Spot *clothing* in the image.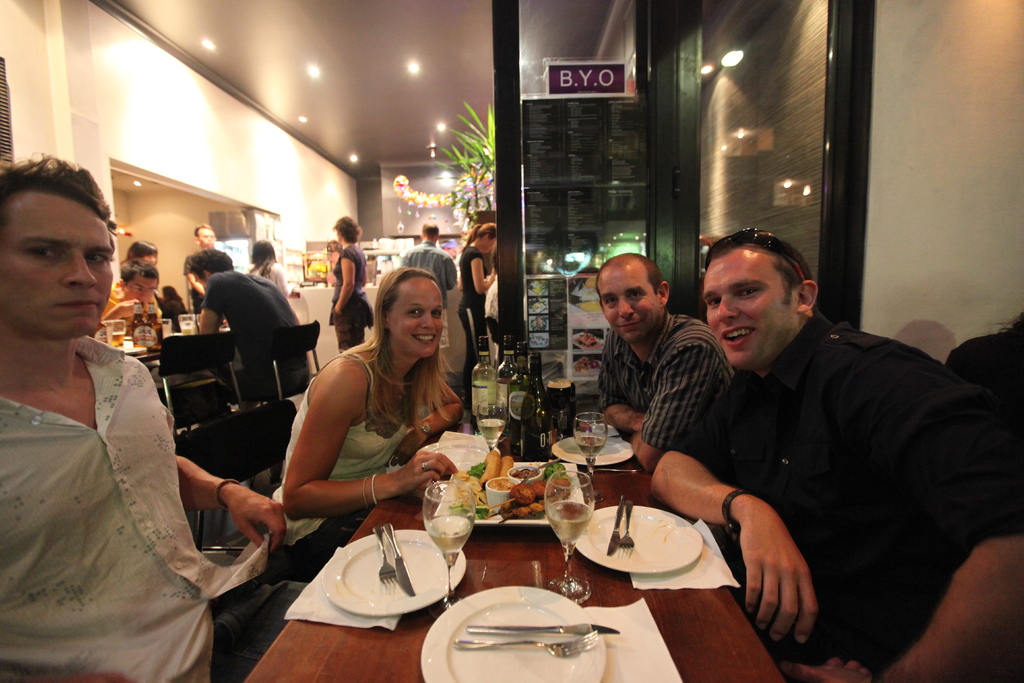
*clothing* found at 202/270/307/404.
